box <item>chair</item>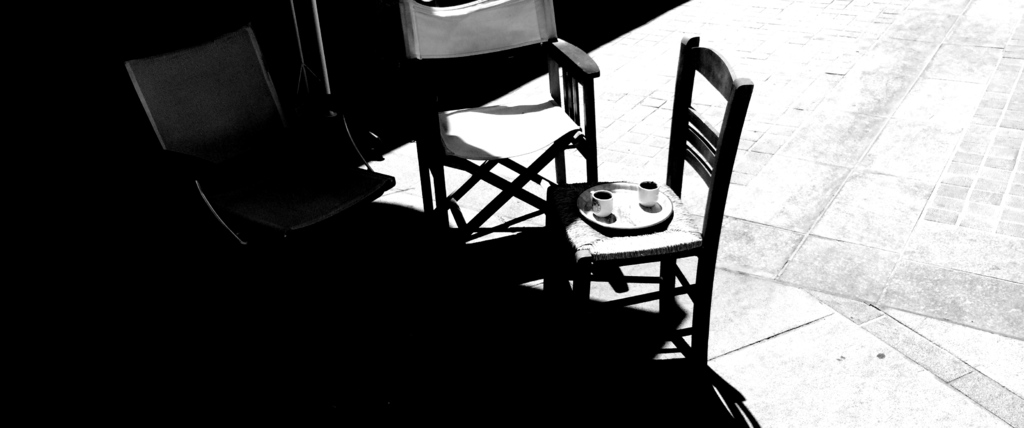
select_region(540, 34, 757, 377)
